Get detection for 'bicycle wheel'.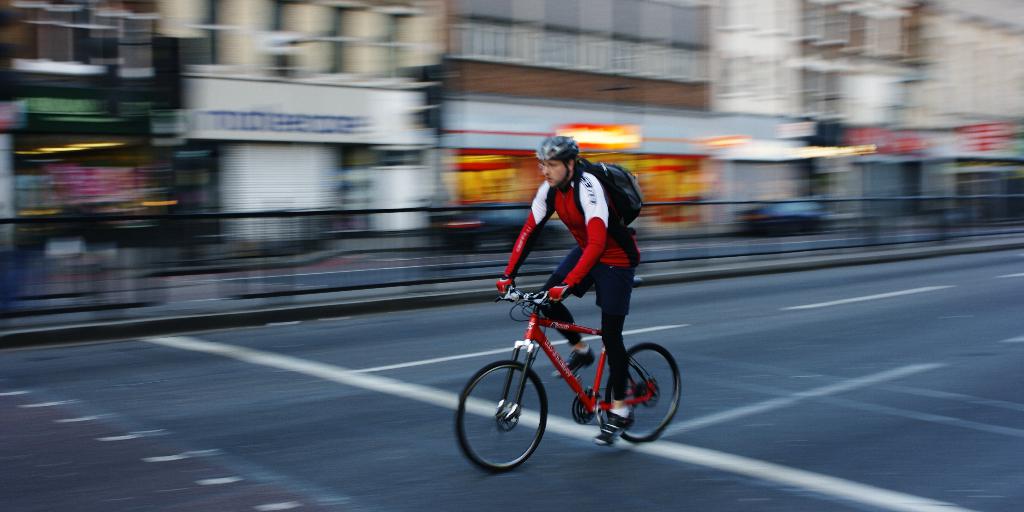
Detection: l=606, t=345, r=681, b=447.
